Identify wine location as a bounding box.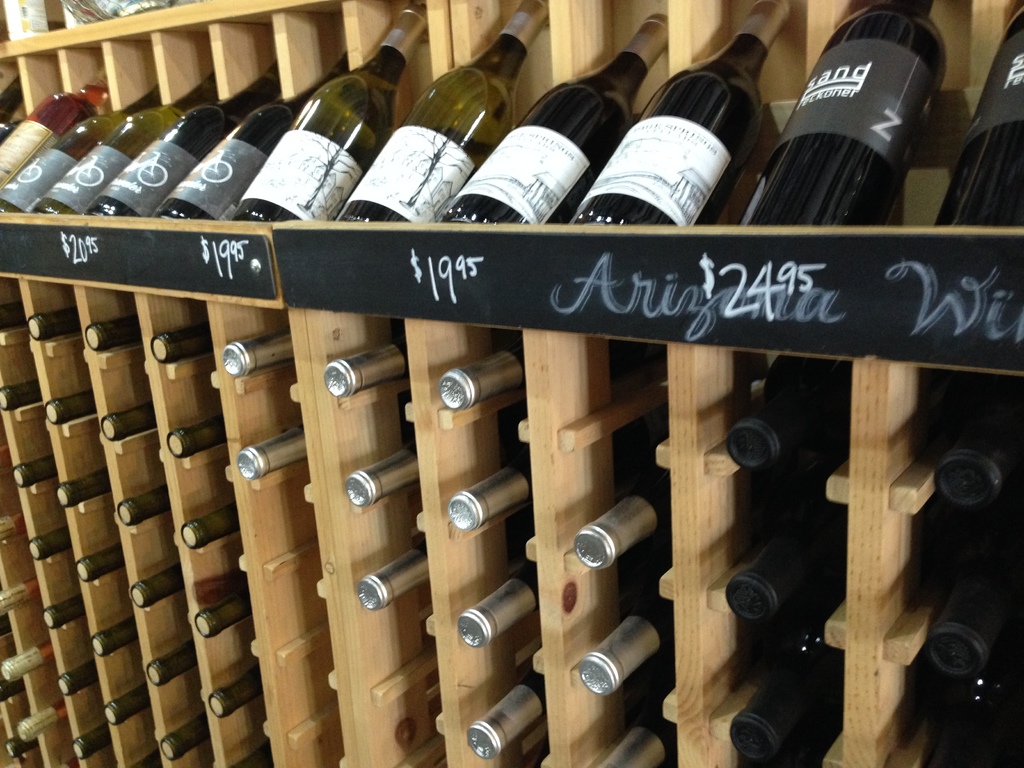
locate(163, 50, 353, 221).
